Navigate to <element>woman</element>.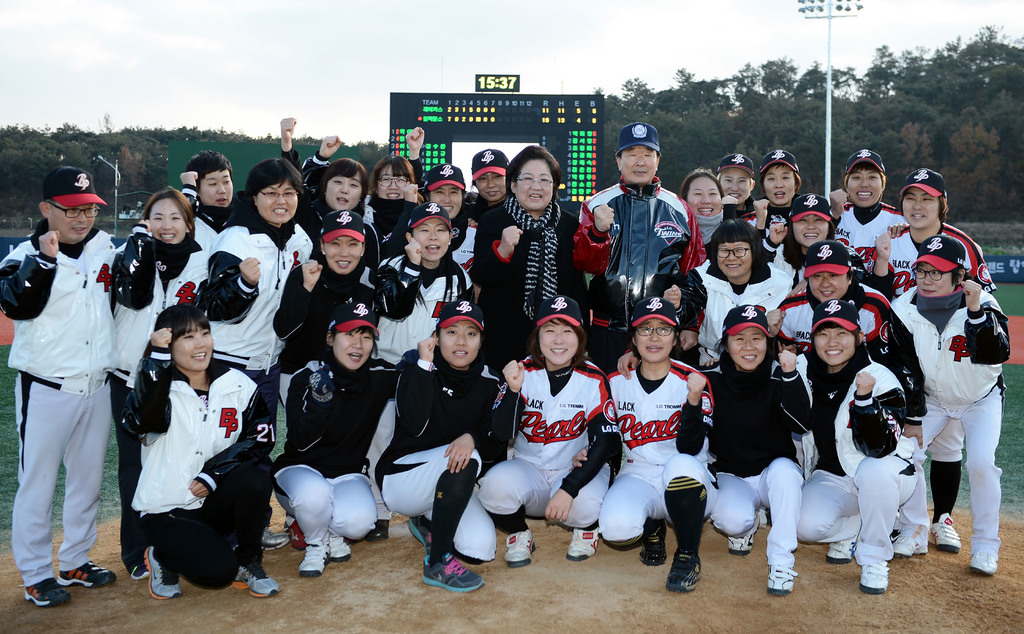
Navigation target: select_region(105, 186, 211, 582).
